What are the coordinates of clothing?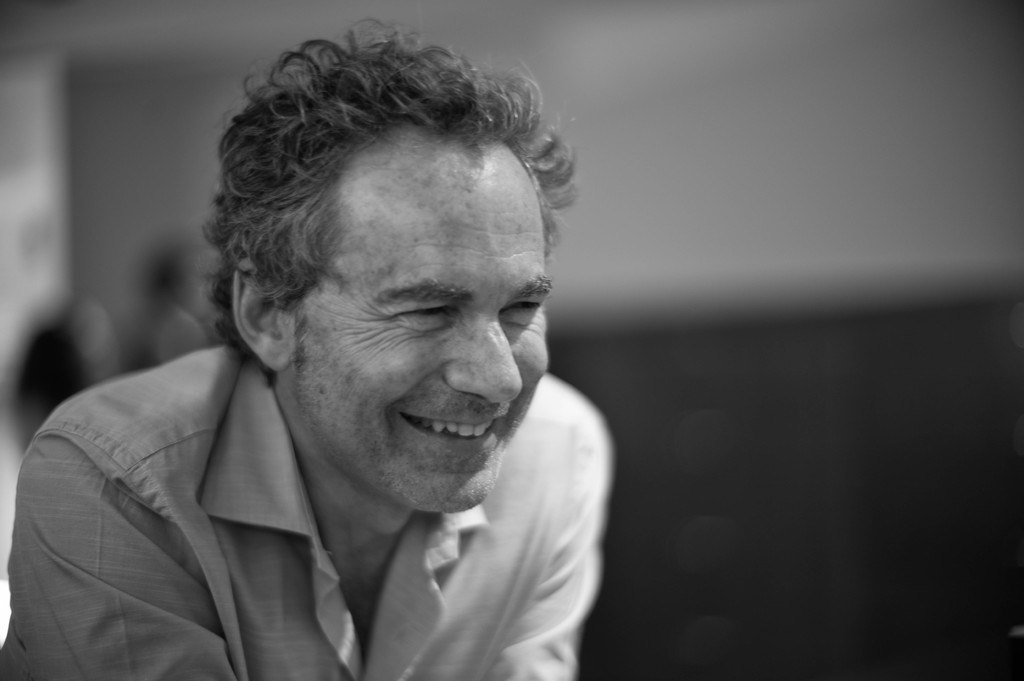
rect(0, 345, 615, 680).
